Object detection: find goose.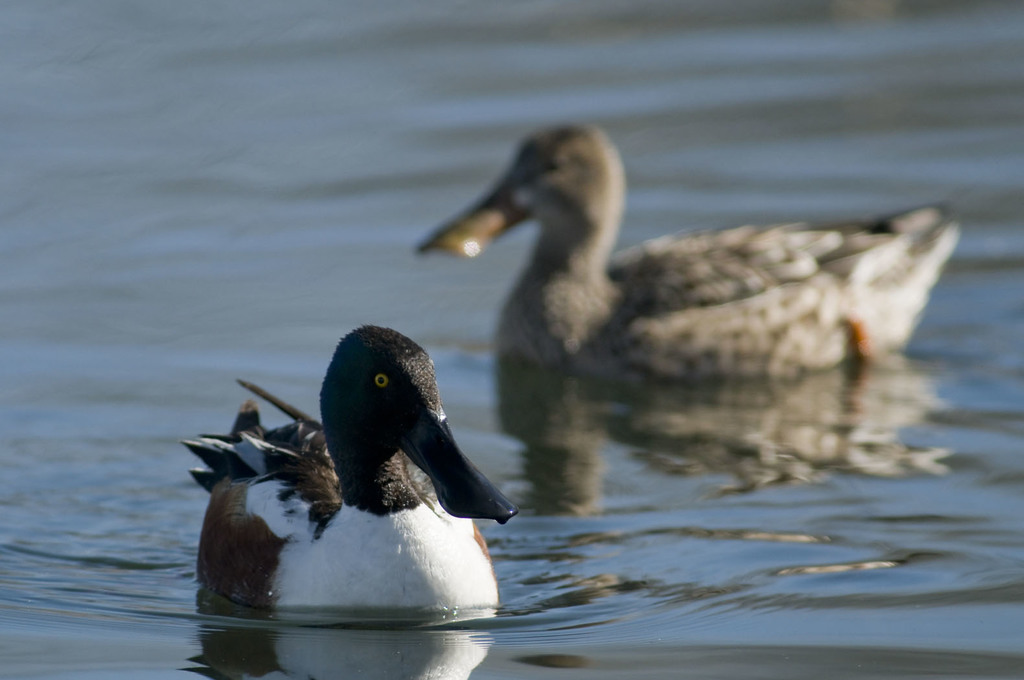
left=417, top=123, right=961, bottom=379.
